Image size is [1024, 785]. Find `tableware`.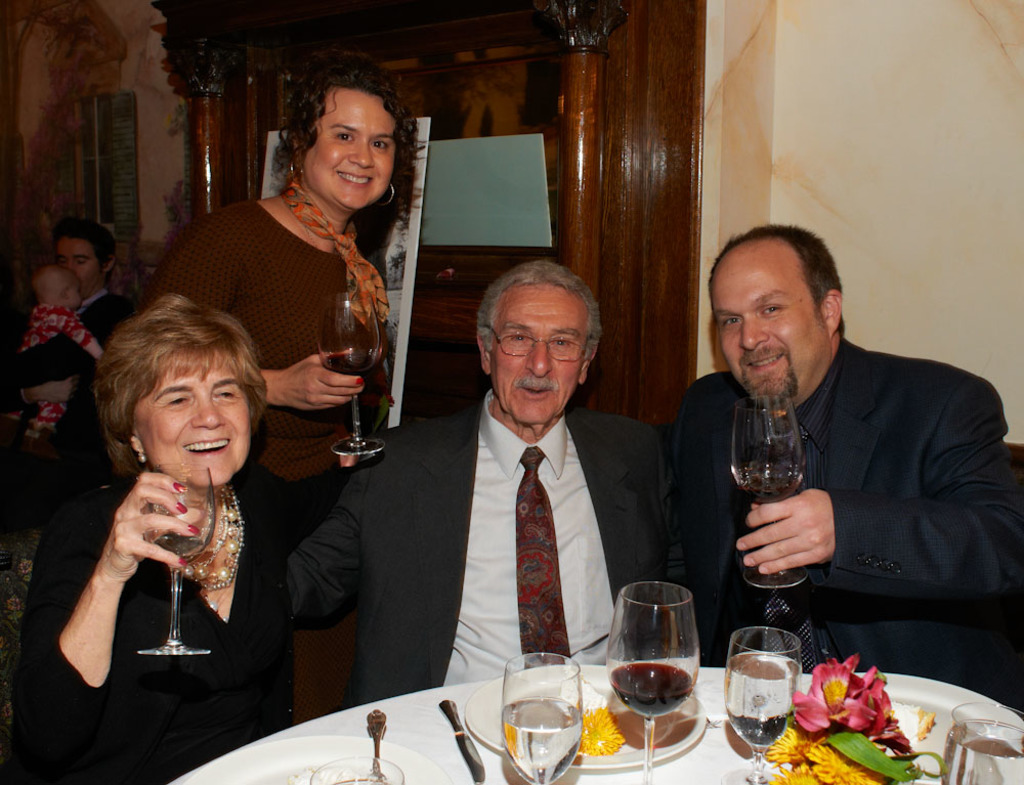
pyautogui.locateOnScreen(722, 623, 798, 784).
